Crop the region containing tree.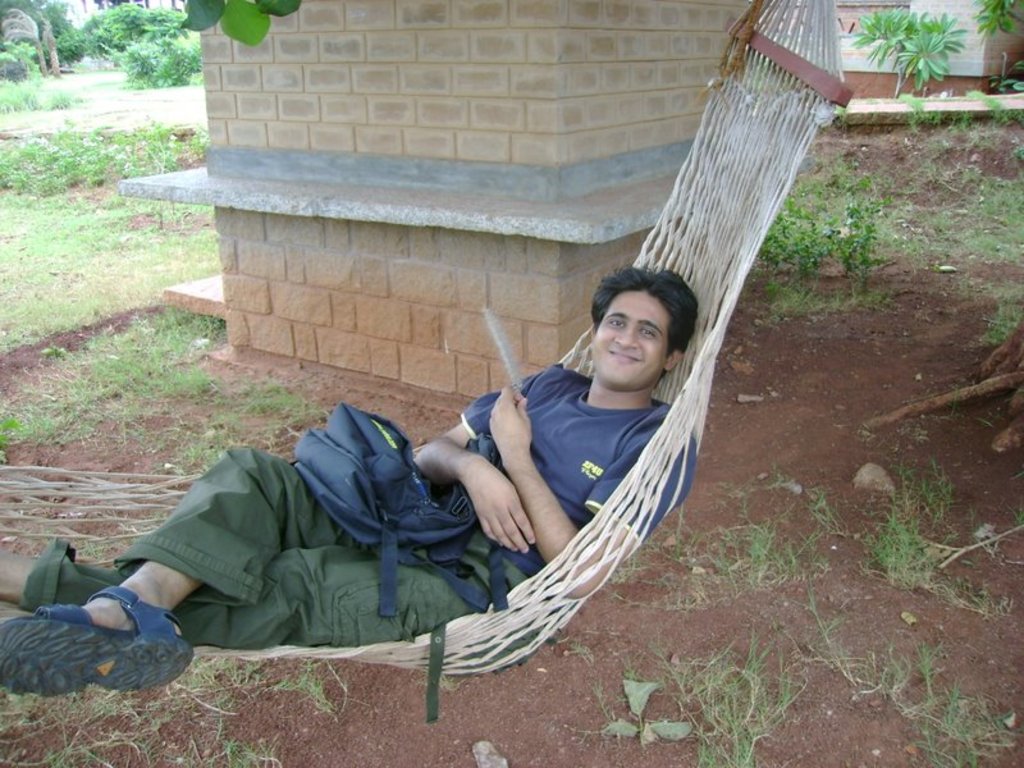
Crop region: <region>56, 0, 182, 58</region>.
